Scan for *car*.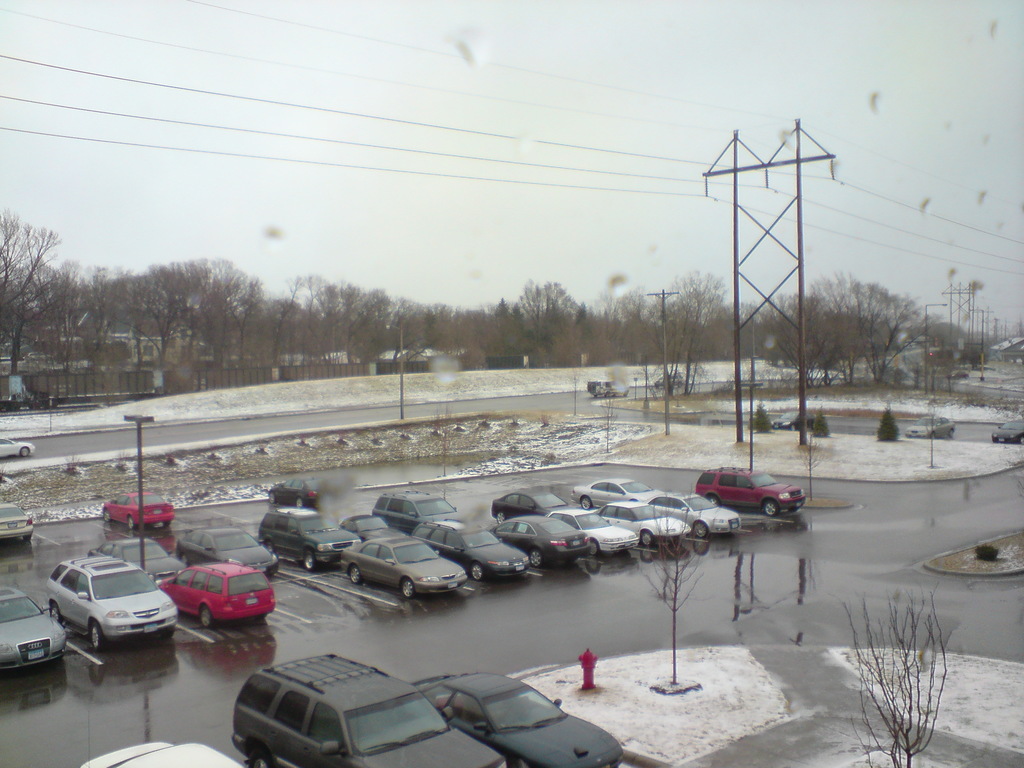
Scan result: bbox=[908, 416, 957, 442].
